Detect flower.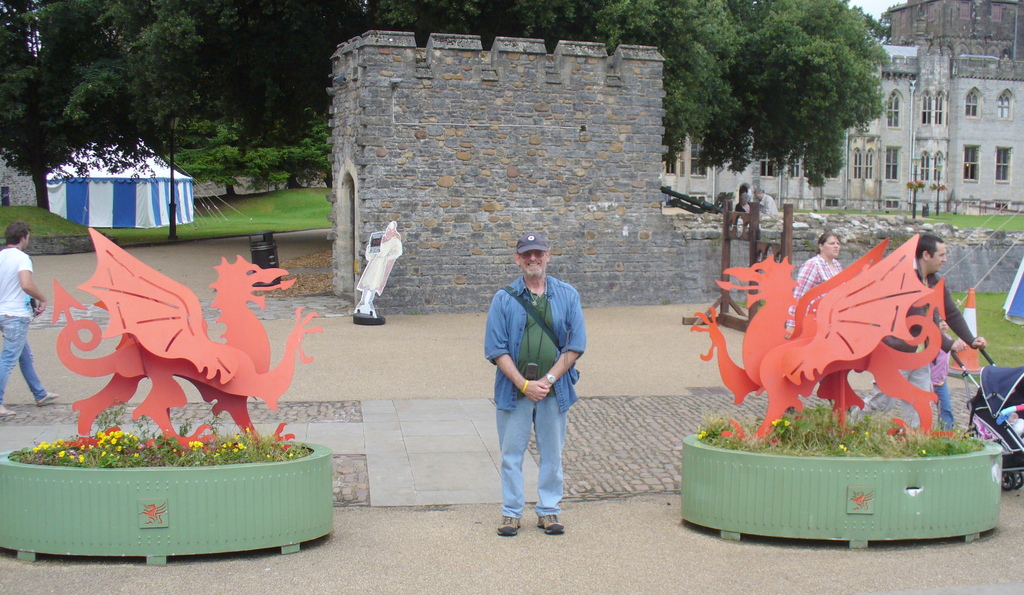
Detected at (694,428,706,439).
